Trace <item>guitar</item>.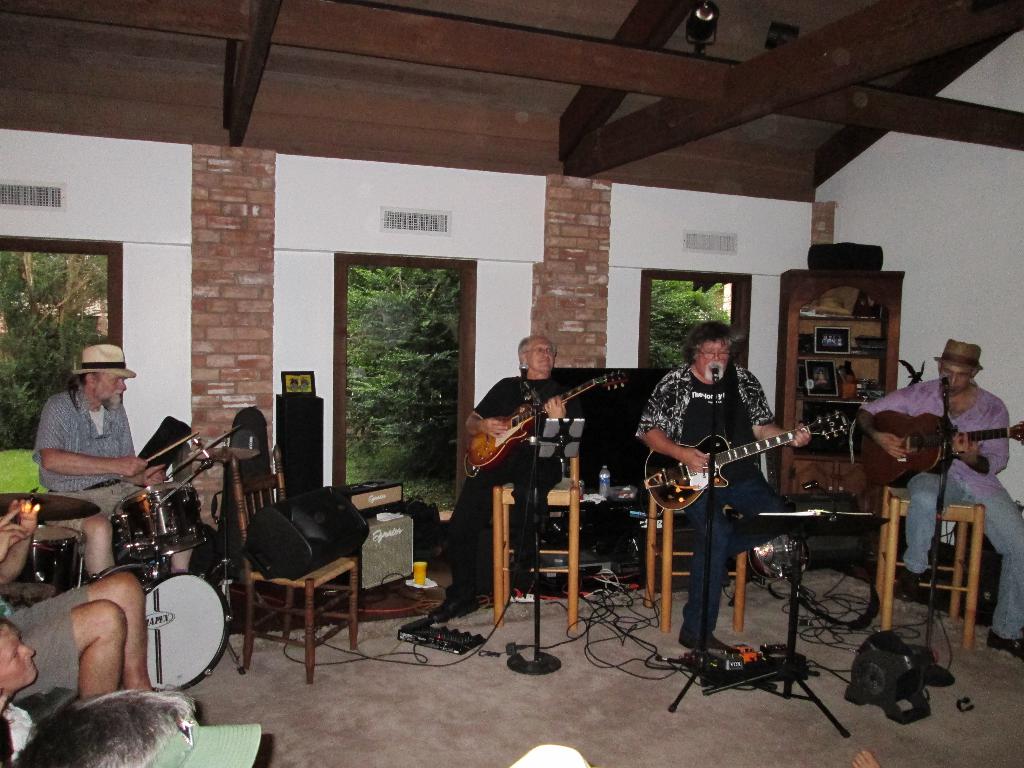
Traced to left=461, top=367, right=626, bottom=468.
